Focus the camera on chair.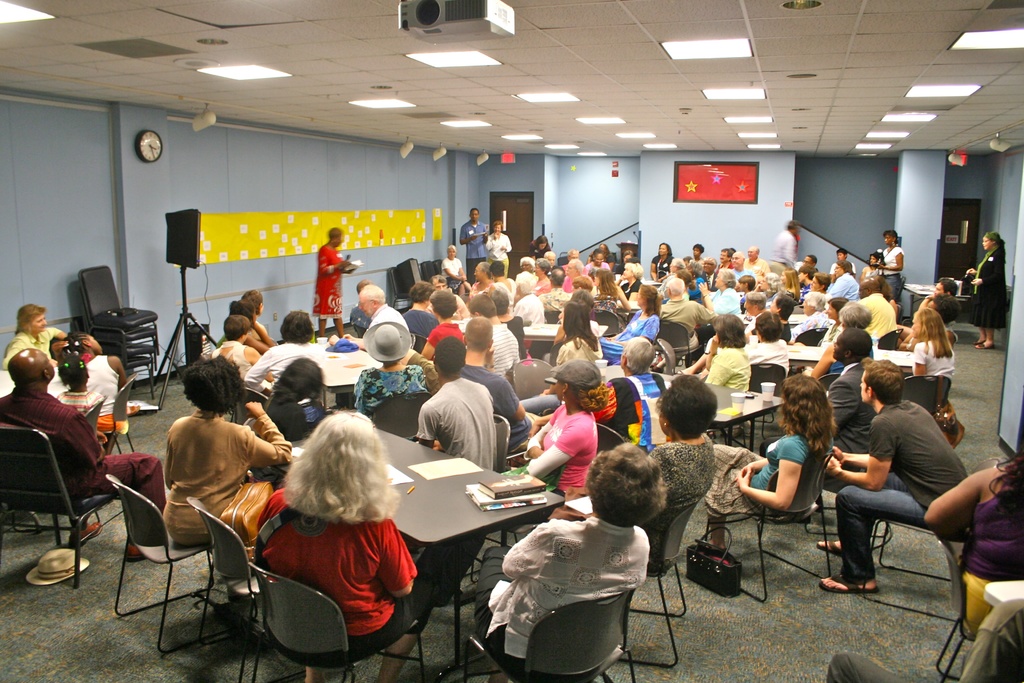
Focus region: (243,566,425,682).
